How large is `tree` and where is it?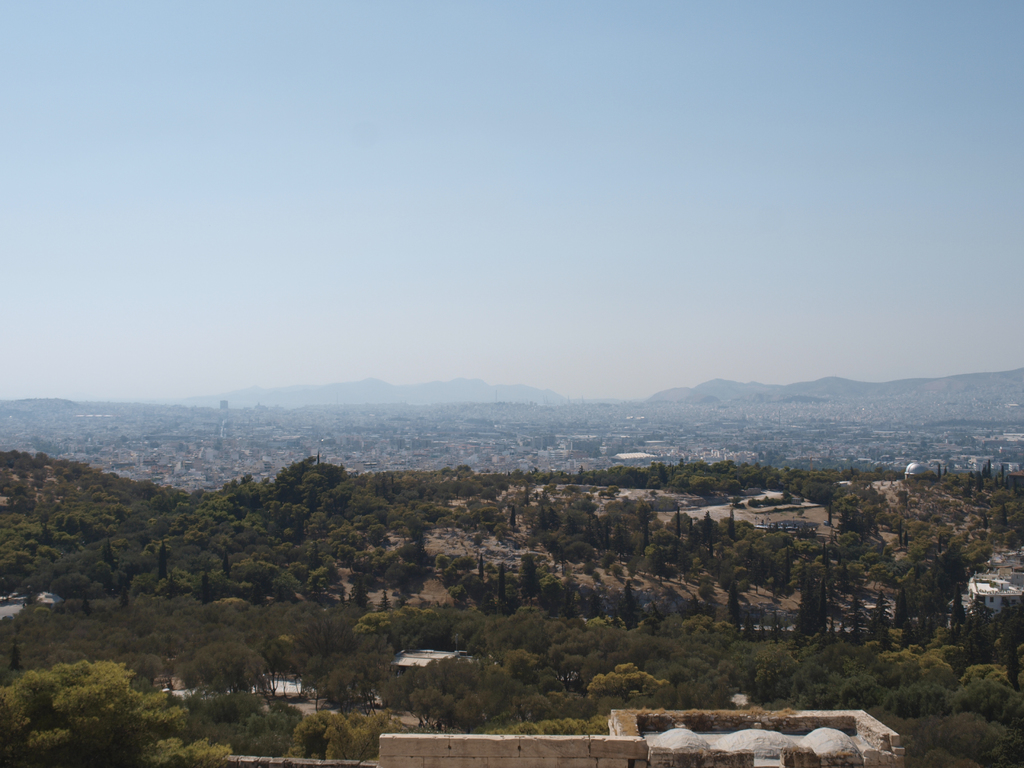
Bounding box: (513, 508, 516, 526).
